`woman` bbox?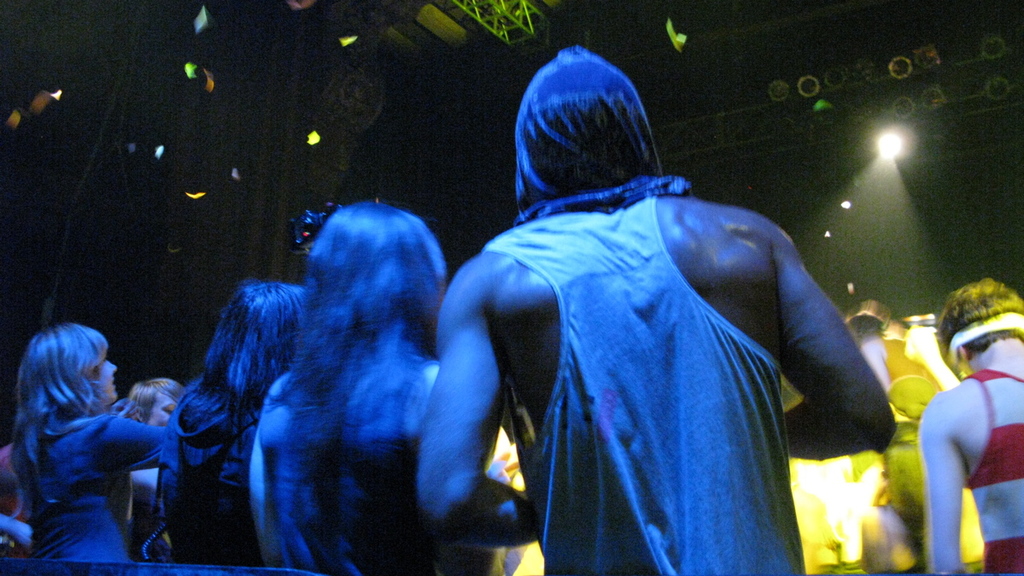
<bbox>145, 279, 313, 571</bbox>
